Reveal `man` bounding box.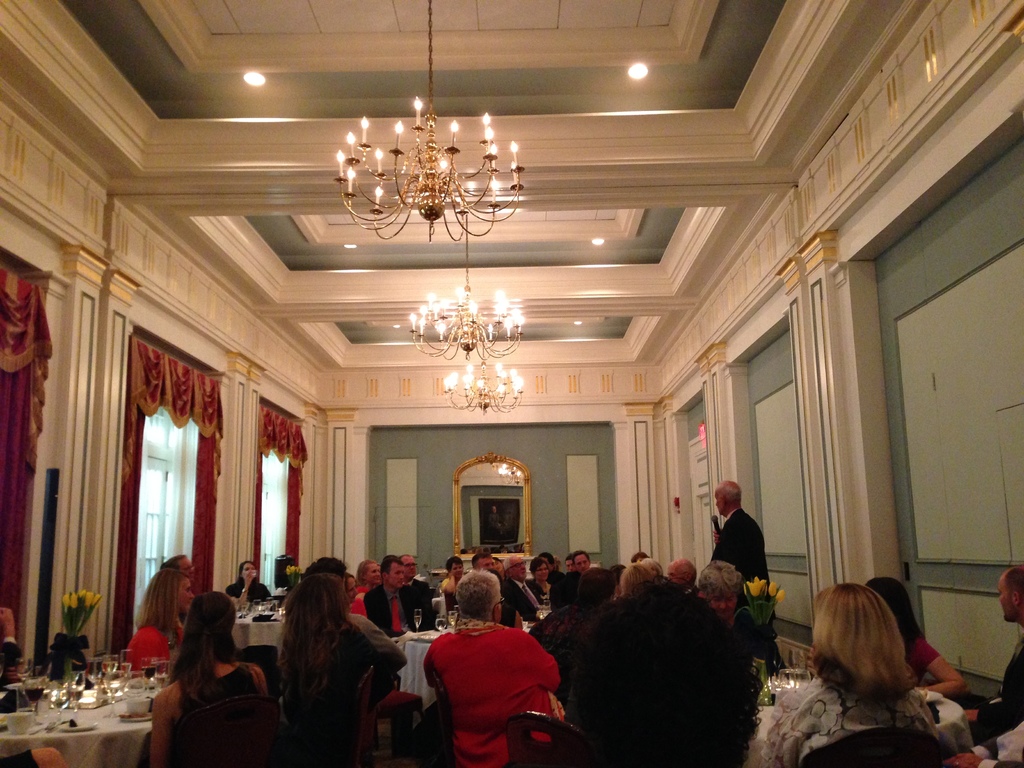
Revealed: locate(366, 556, 419, 632).
